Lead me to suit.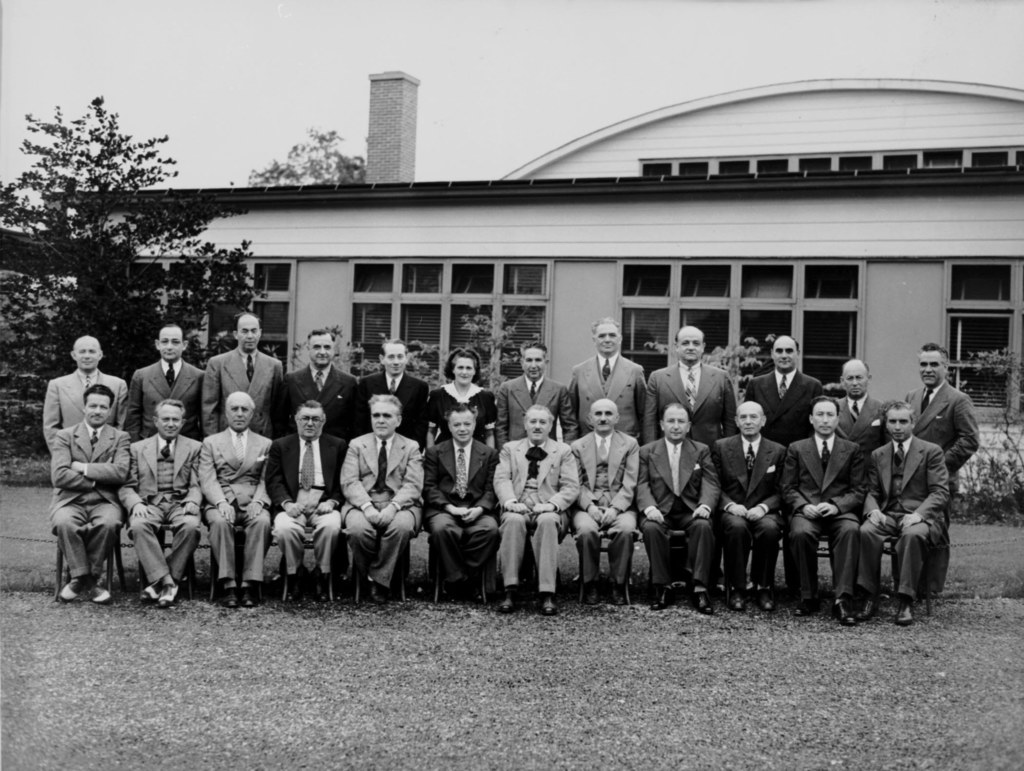
Lead to 122,352,209,441.
